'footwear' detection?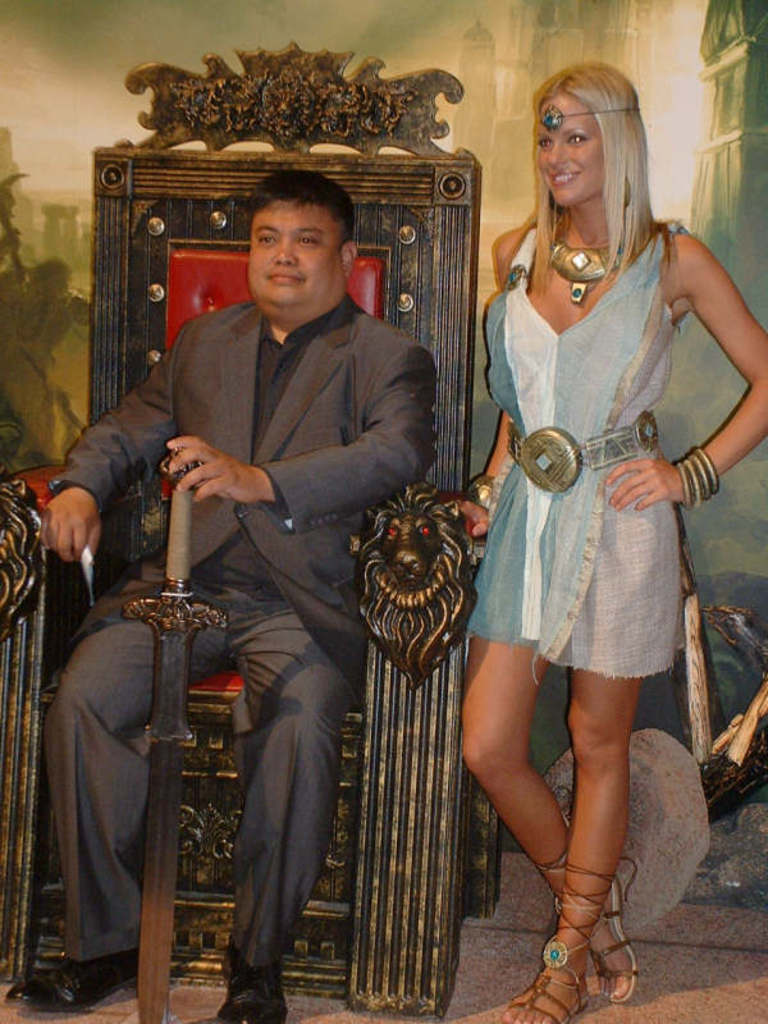
(212, 938, 289, 1023)
